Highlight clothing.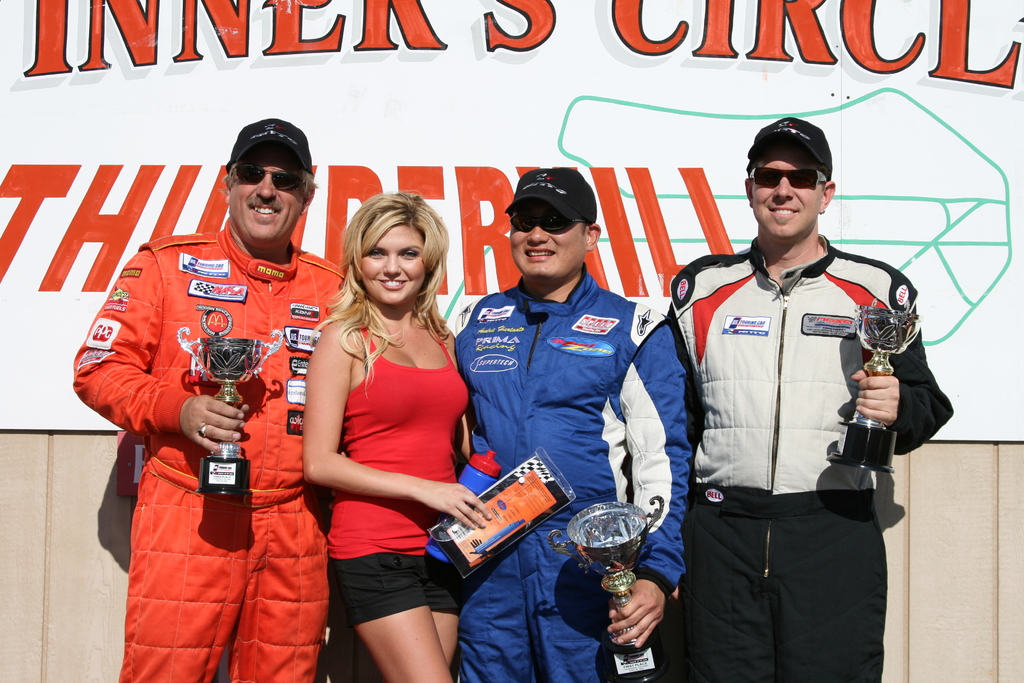
Highlighted region: select_region(455, 283, 692, 682).
